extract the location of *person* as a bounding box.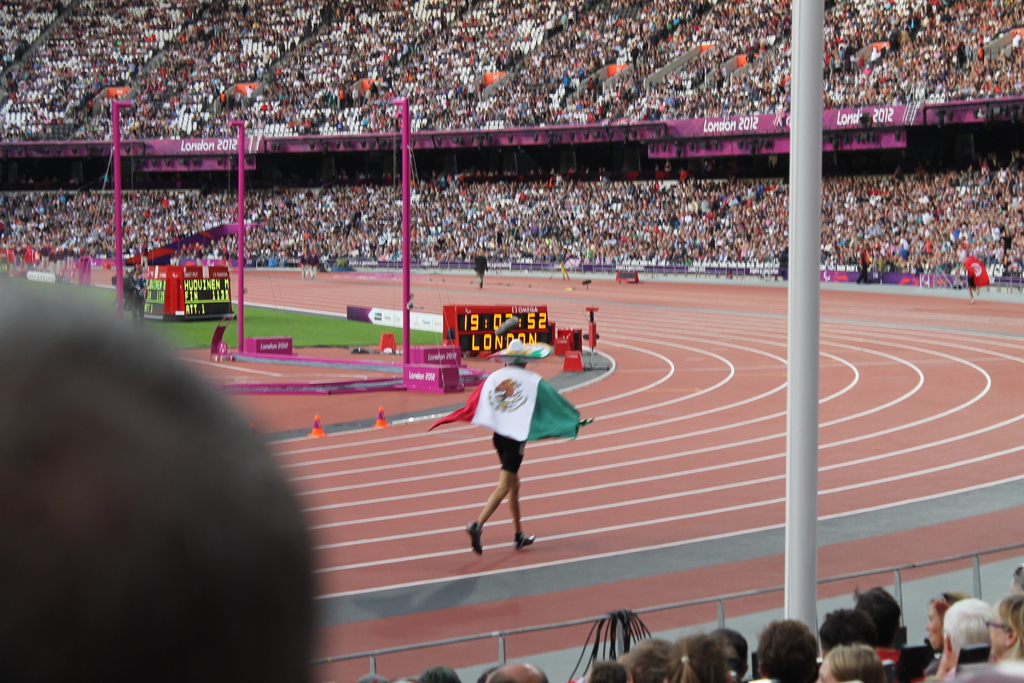
<bbox>0, 265, 328, 682</bbox>.
